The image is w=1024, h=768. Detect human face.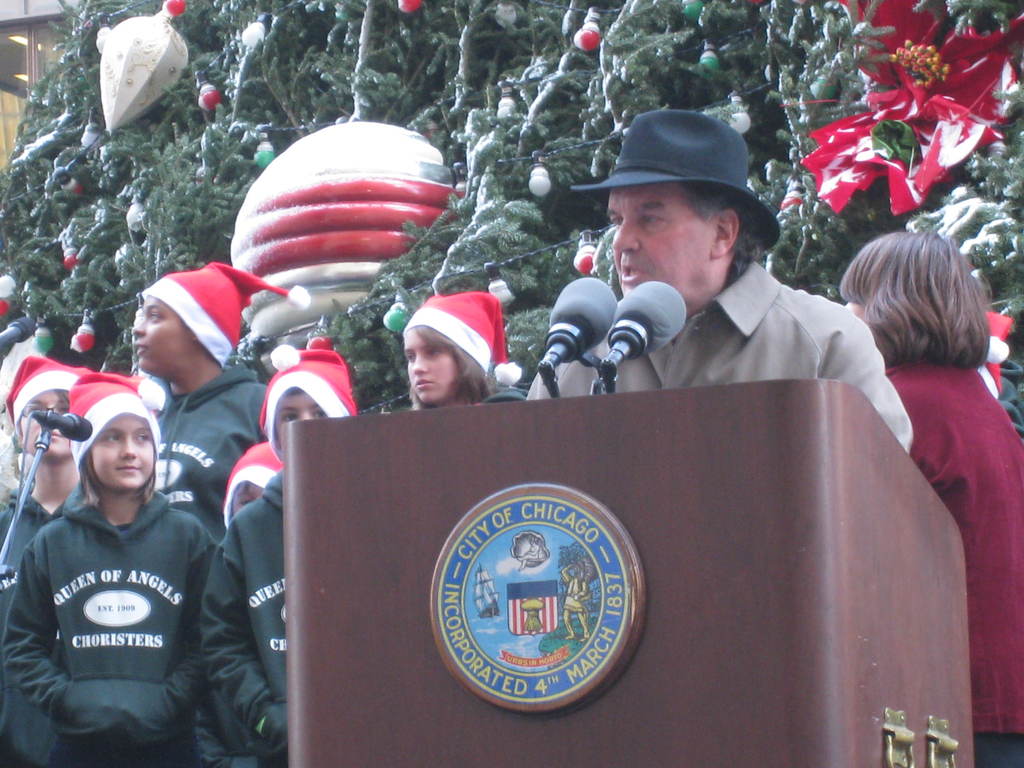
Detection: Rect(92, 415, 154, 490).
